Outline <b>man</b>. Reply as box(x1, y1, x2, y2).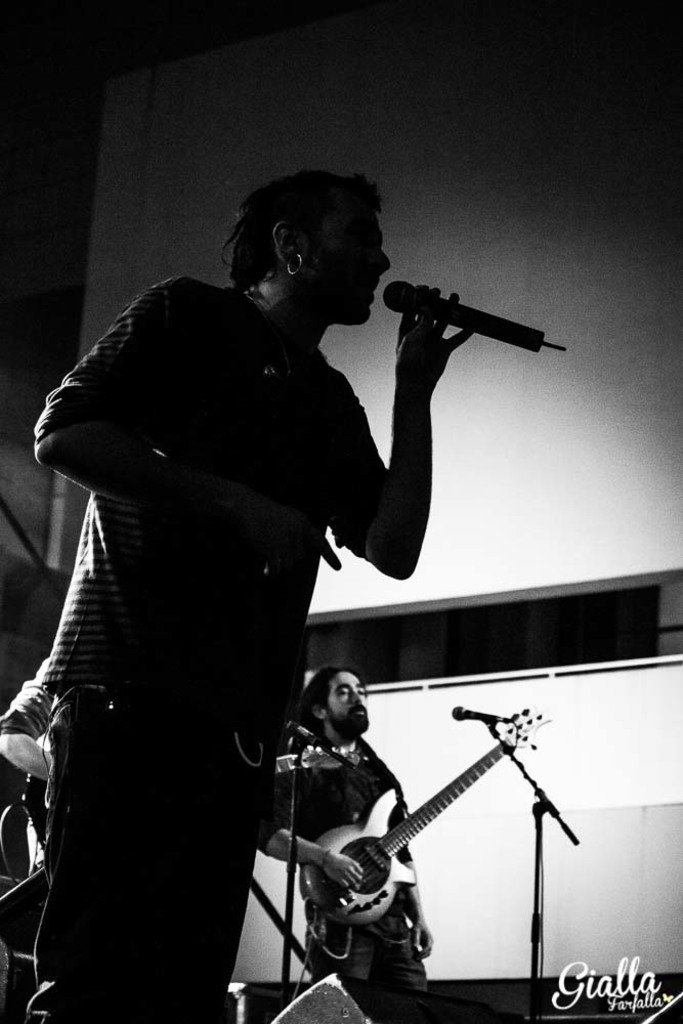
box(252, 664, 436, 1023).
